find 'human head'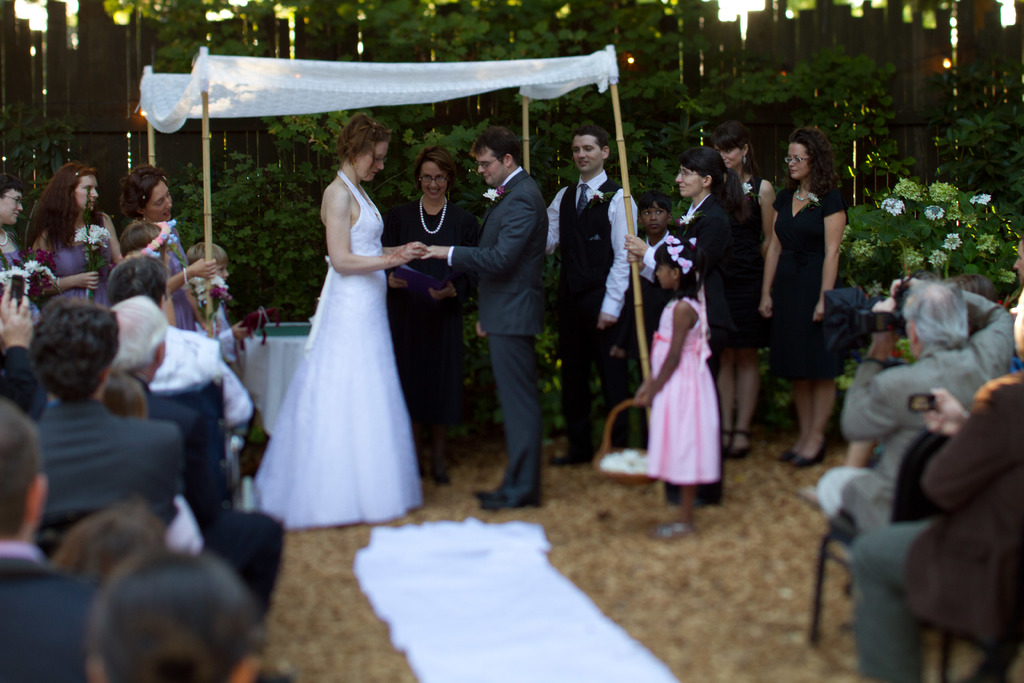
box=[98, 365, 152, 420]
